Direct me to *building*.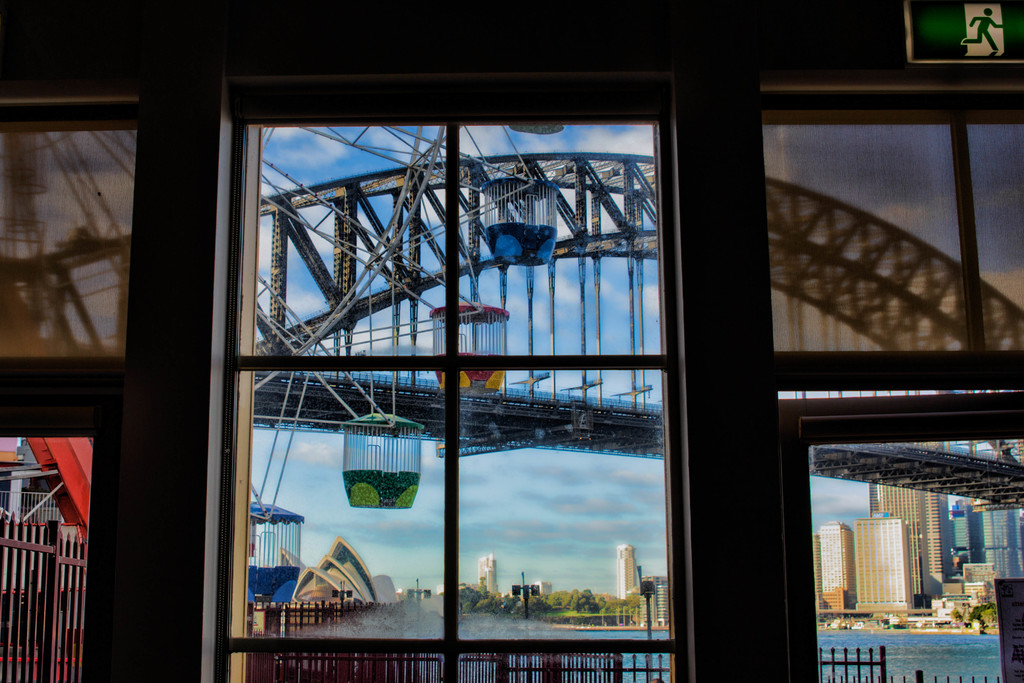
Direction: [x1=0, y1=439, x2=63, y2=524].
